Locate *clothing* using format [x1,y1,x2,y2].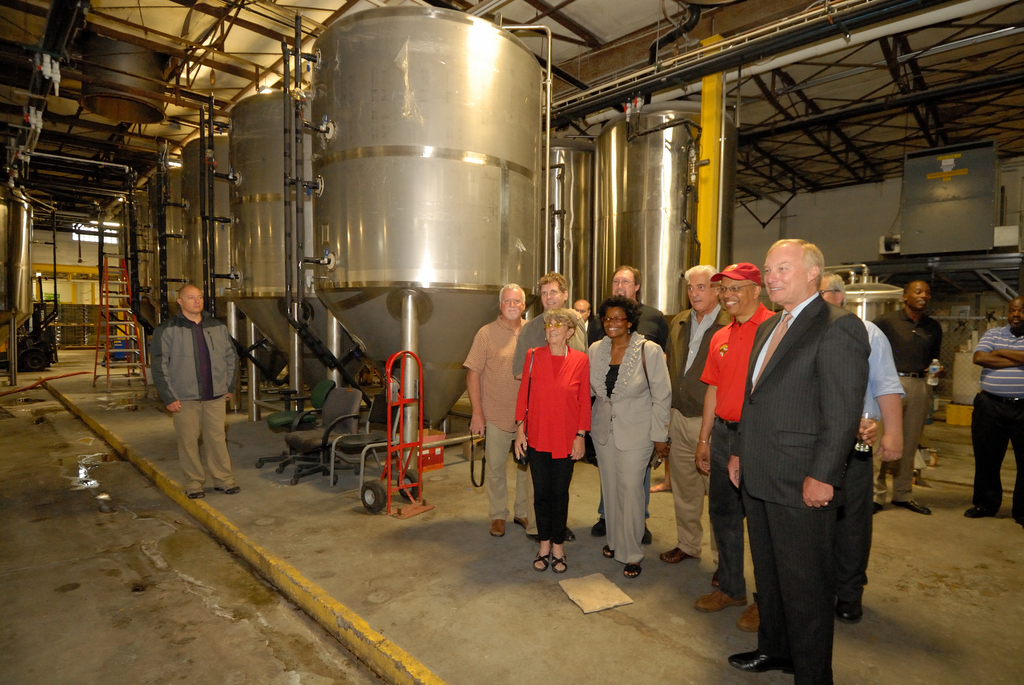
[144,281,236,484].
